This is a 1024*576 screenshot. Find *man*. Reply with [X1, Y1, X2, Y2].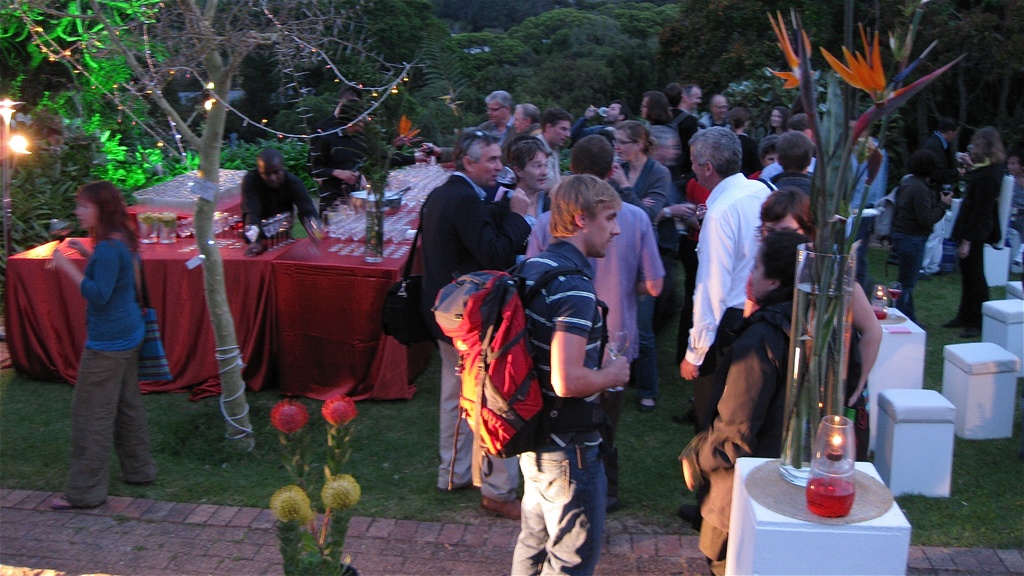
[512, 105, 542, 136].
